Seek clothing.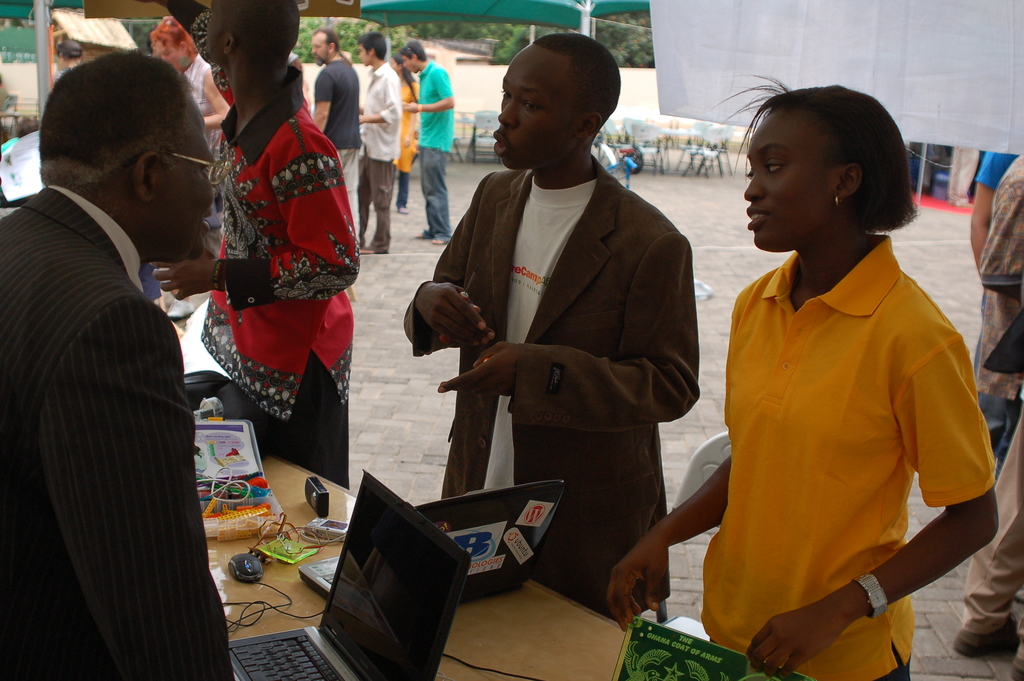
355,67,410,254.
